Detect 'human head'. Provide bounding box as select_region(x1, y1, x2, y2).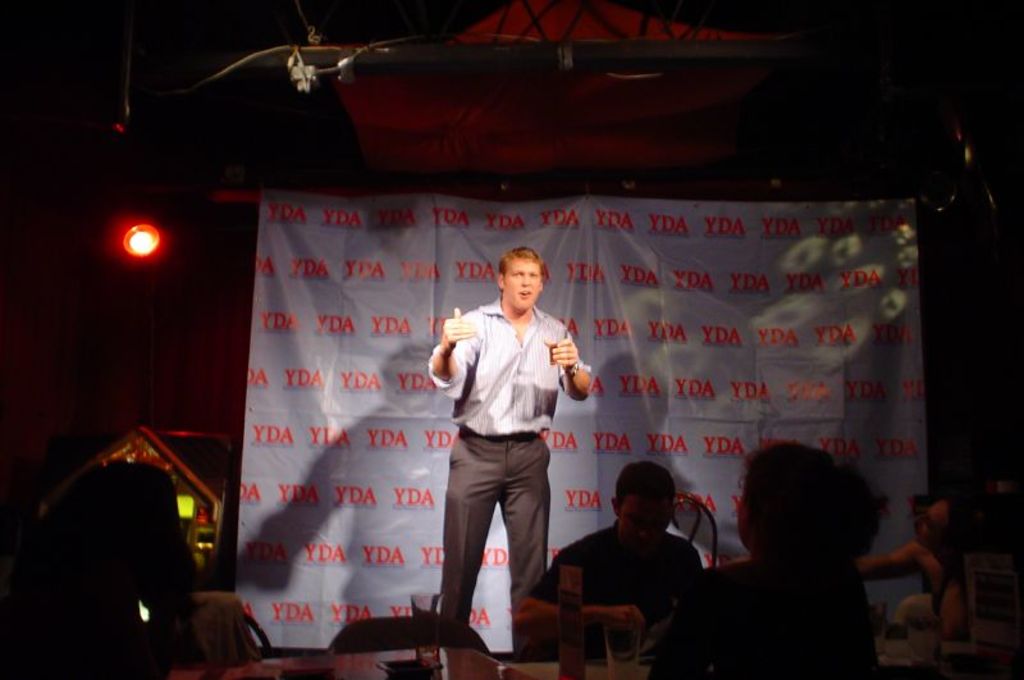
select_region(735, 453, 888, 587).
